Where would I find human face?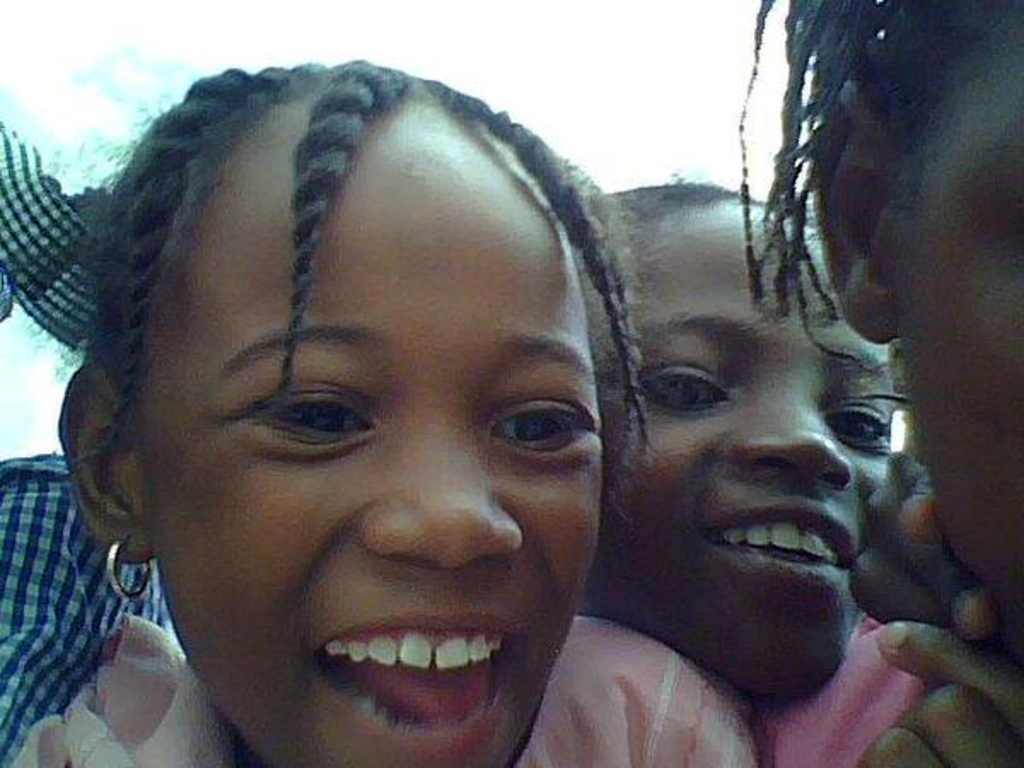
At (585,193,901,701).
